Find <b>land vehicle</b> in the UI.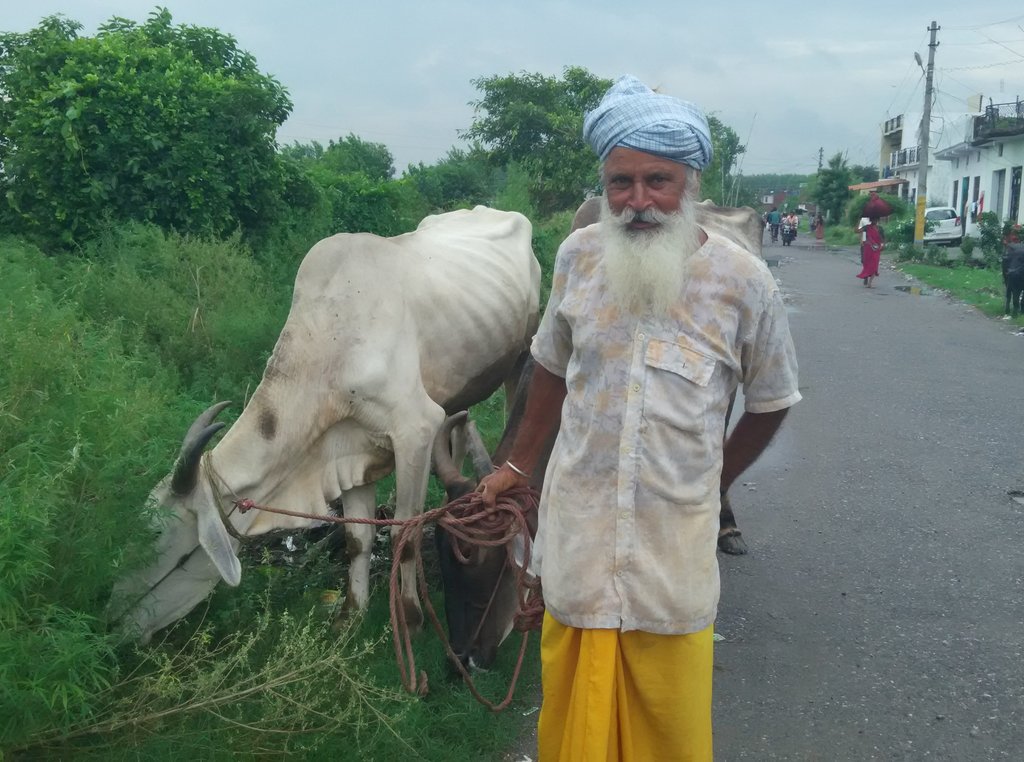
UI element at BBox(922, 209, 960, 242).
